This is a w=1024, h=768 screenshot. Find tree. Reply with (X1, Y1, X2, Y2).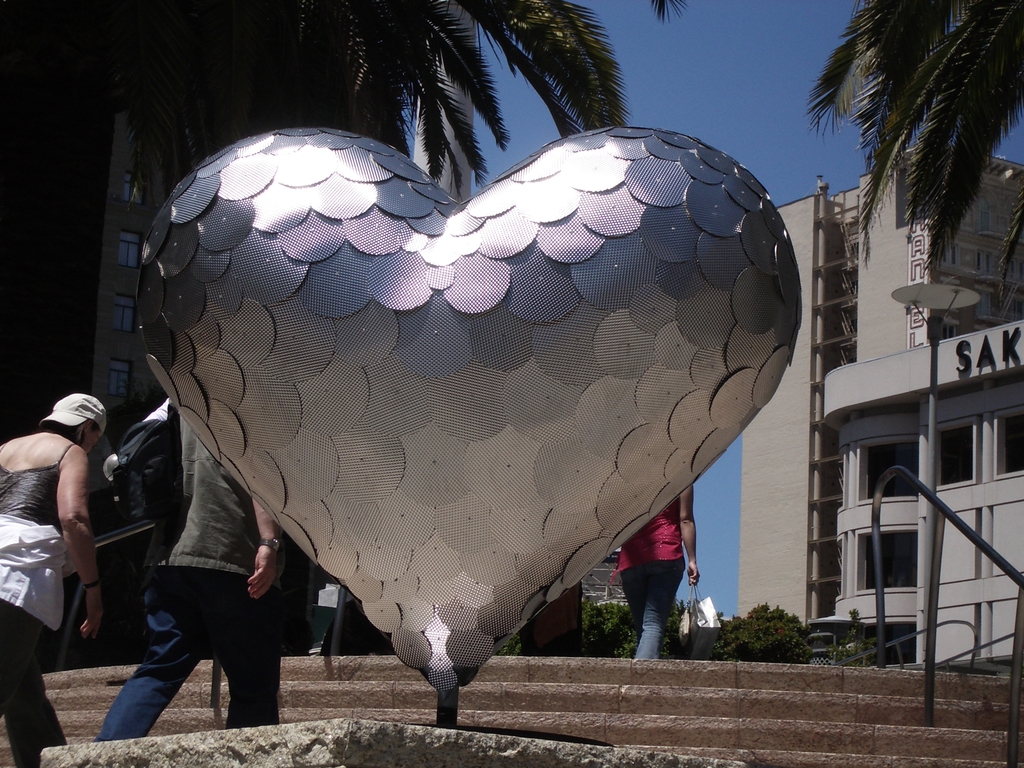
(0, 0, 703, 662).
